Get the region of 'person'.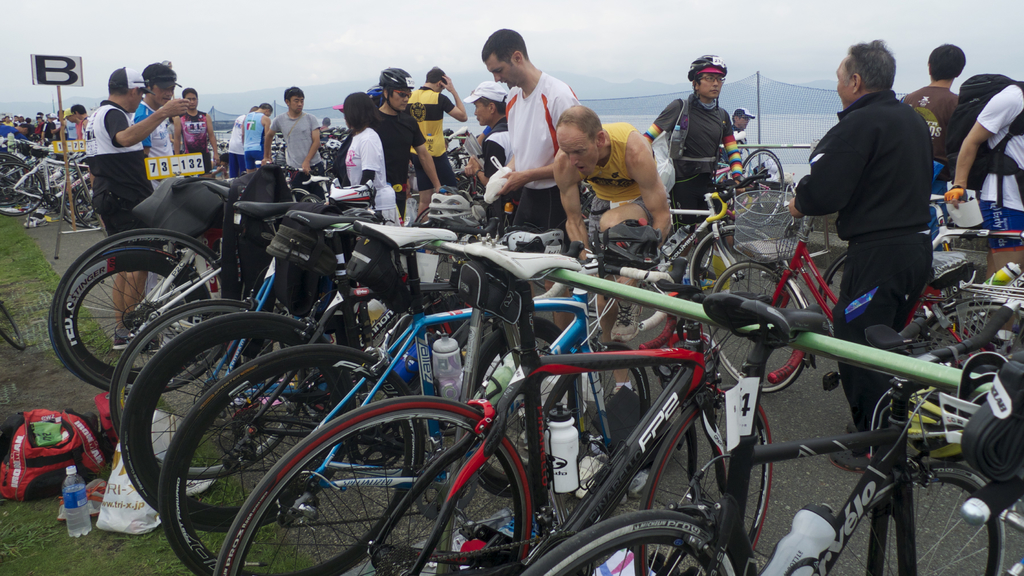
[x1=371, y1=62, x2=440, y2=226].
